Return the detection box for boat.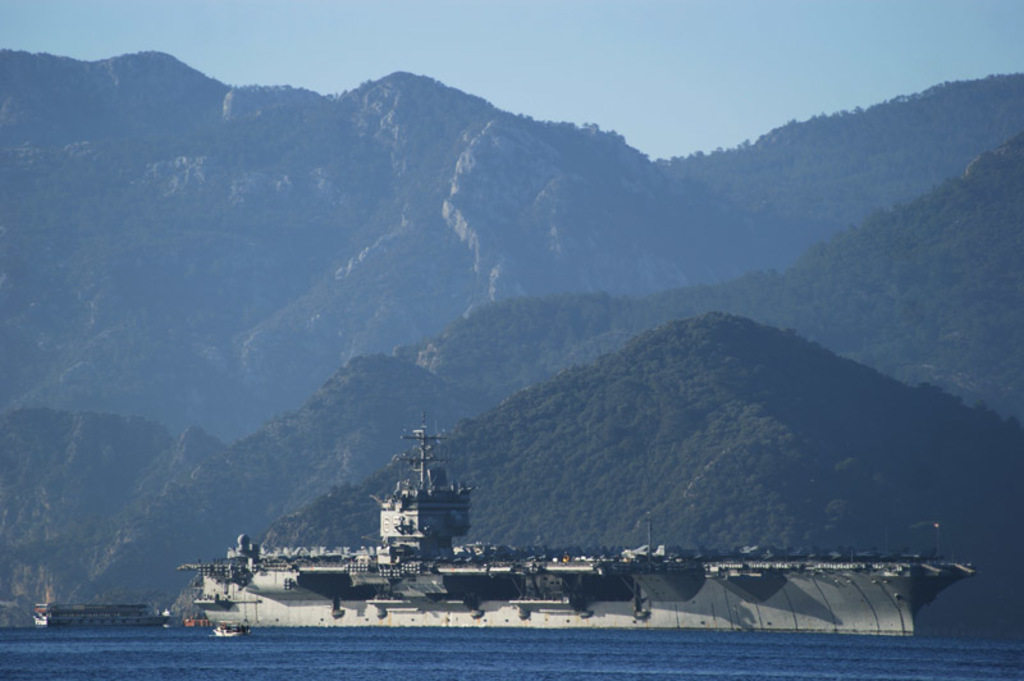
left=147, top=430, right=957, bottom=634.
